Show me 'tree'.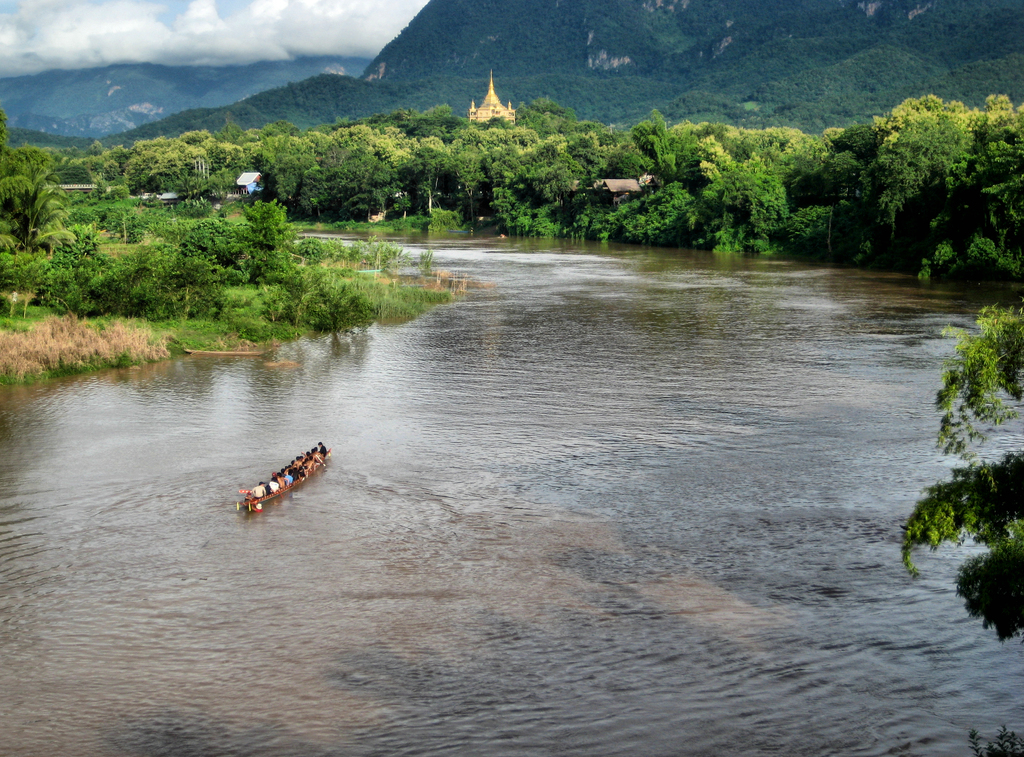
'tree' is here: box(717, 126, 826, 184).
